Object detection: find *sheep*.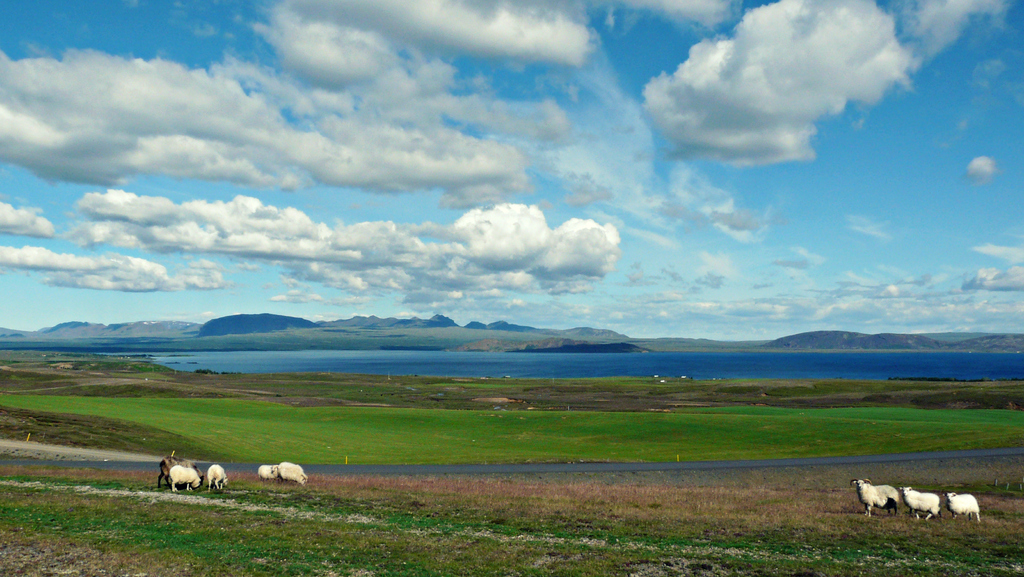
897,486,938,519.
